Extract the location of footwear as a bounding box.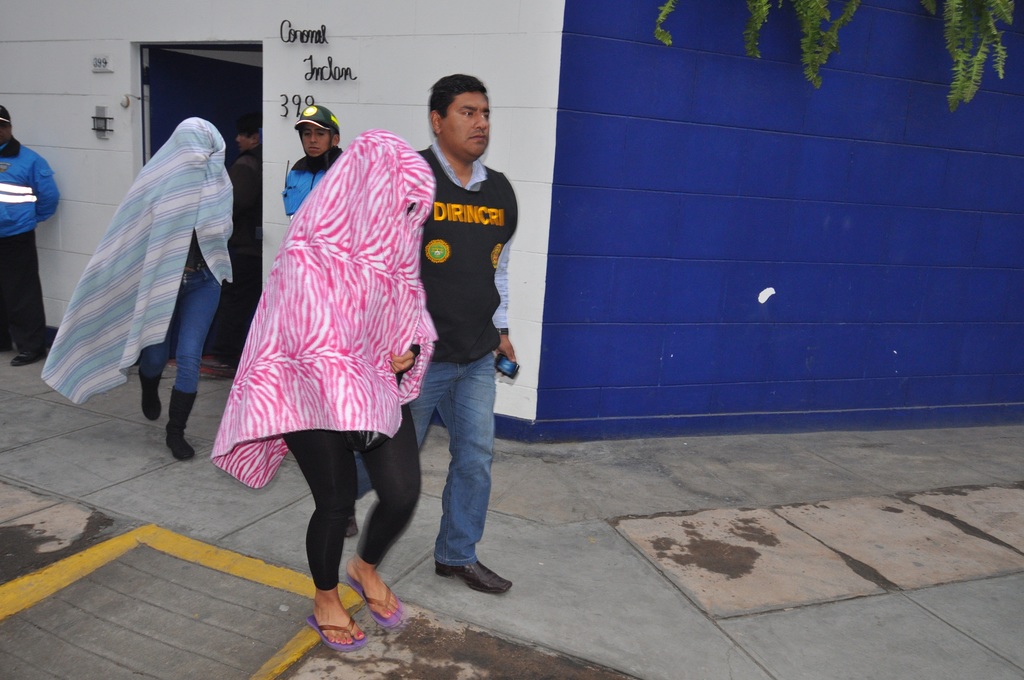
(435,556,510,592).
